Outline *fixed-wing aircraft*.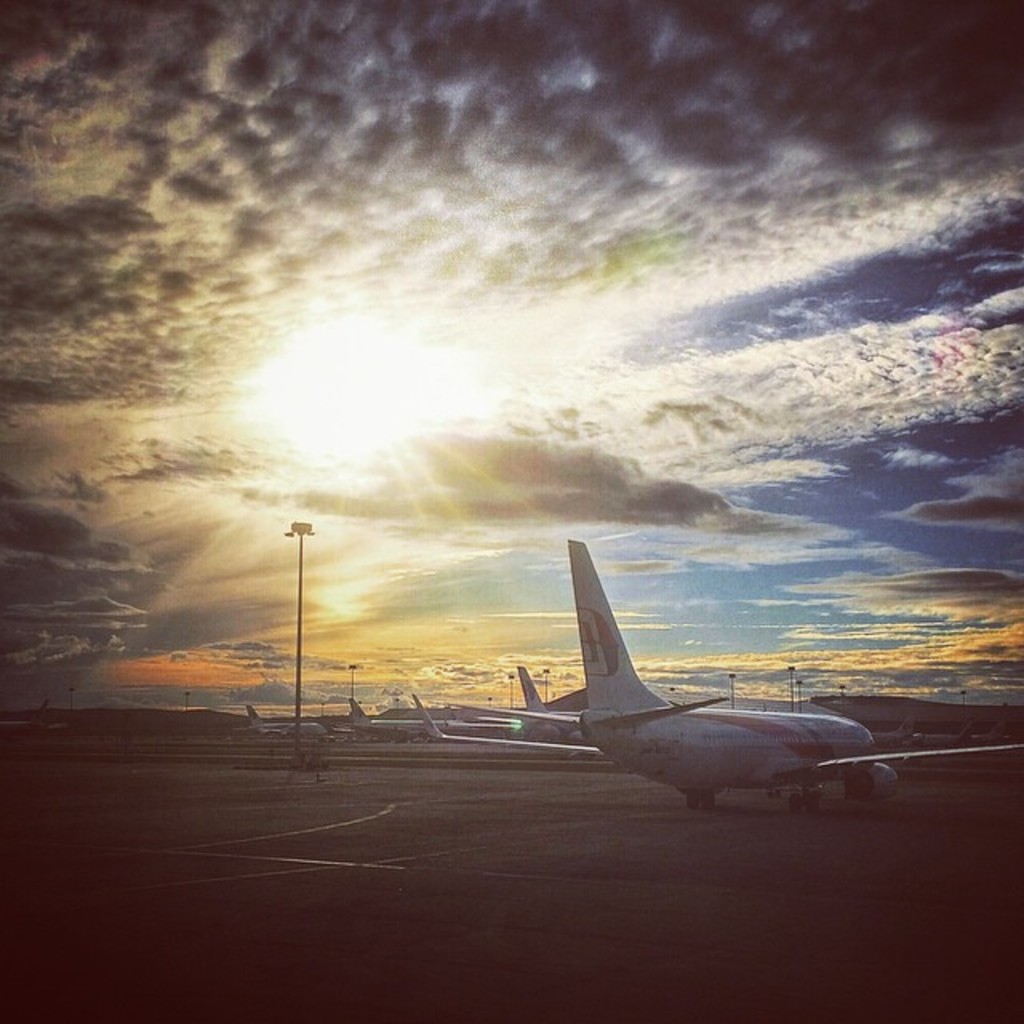
Outline: [971,704,1008,762].
